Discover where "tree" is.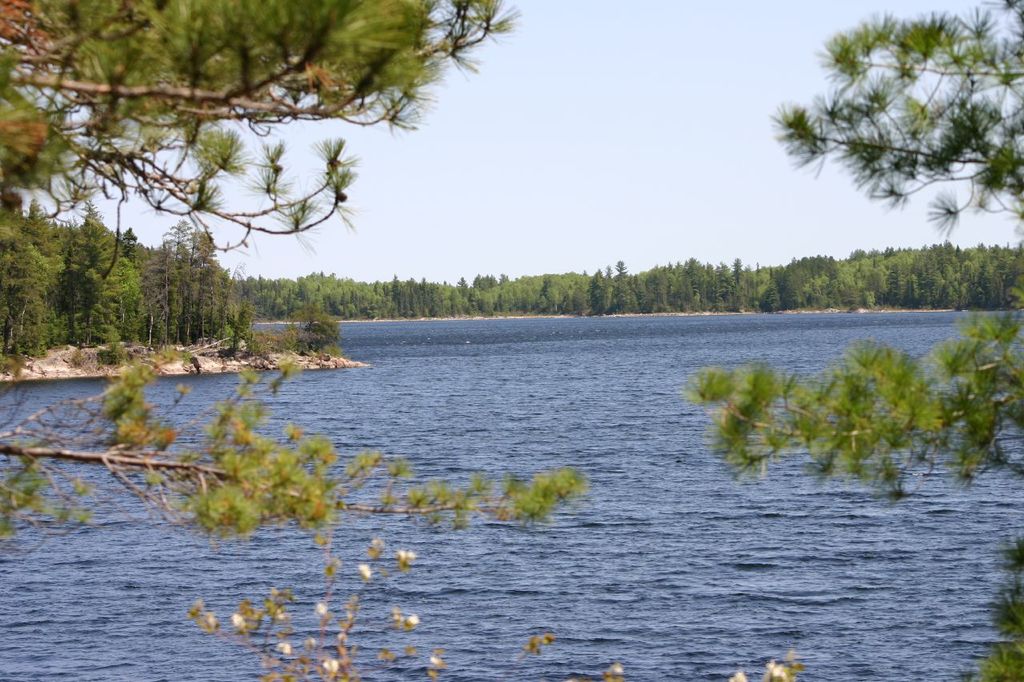
Discovered at 37,224,62,360.
